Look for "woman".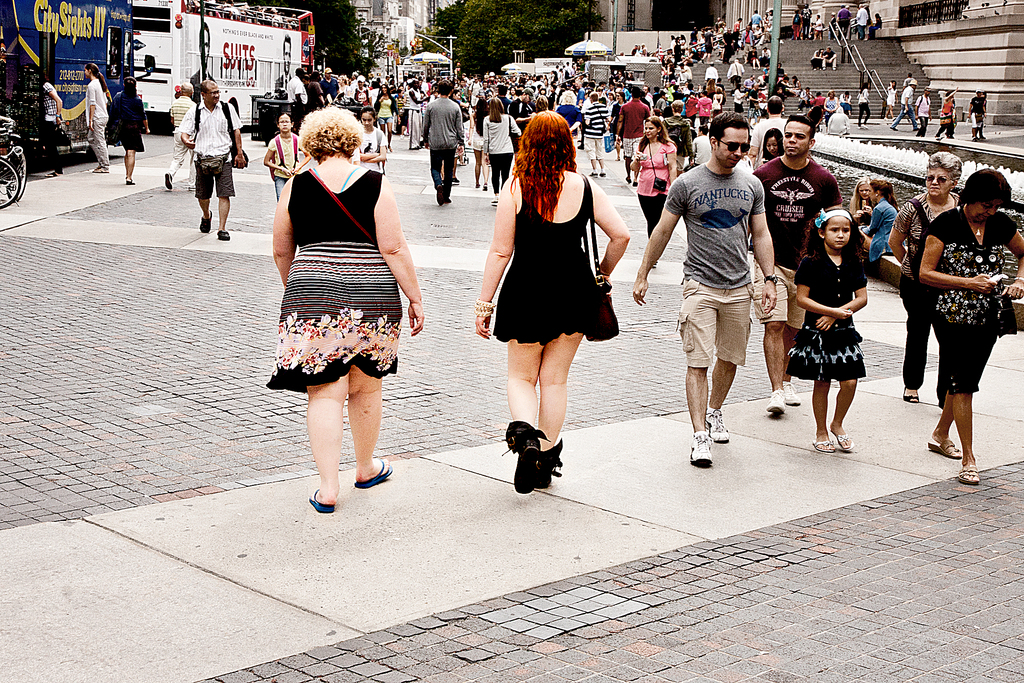
Found: (x1=889, y1=147, x2=966, y2=408).
